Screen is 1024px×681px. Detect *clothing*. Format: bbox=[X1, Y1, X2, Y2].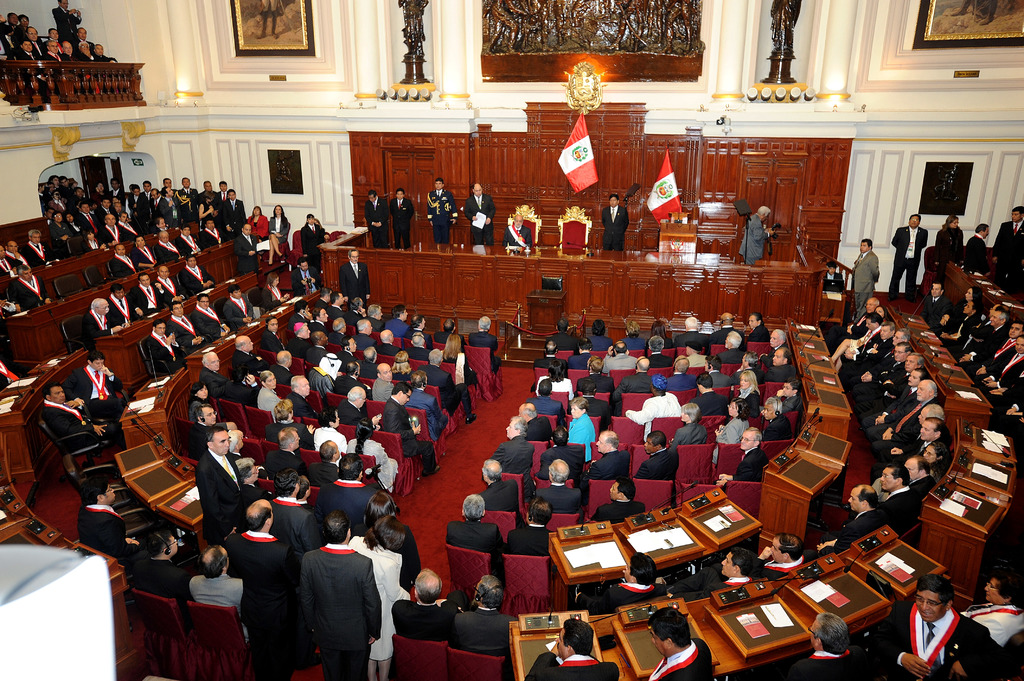
bbox=[355, 337, 374, 346].
